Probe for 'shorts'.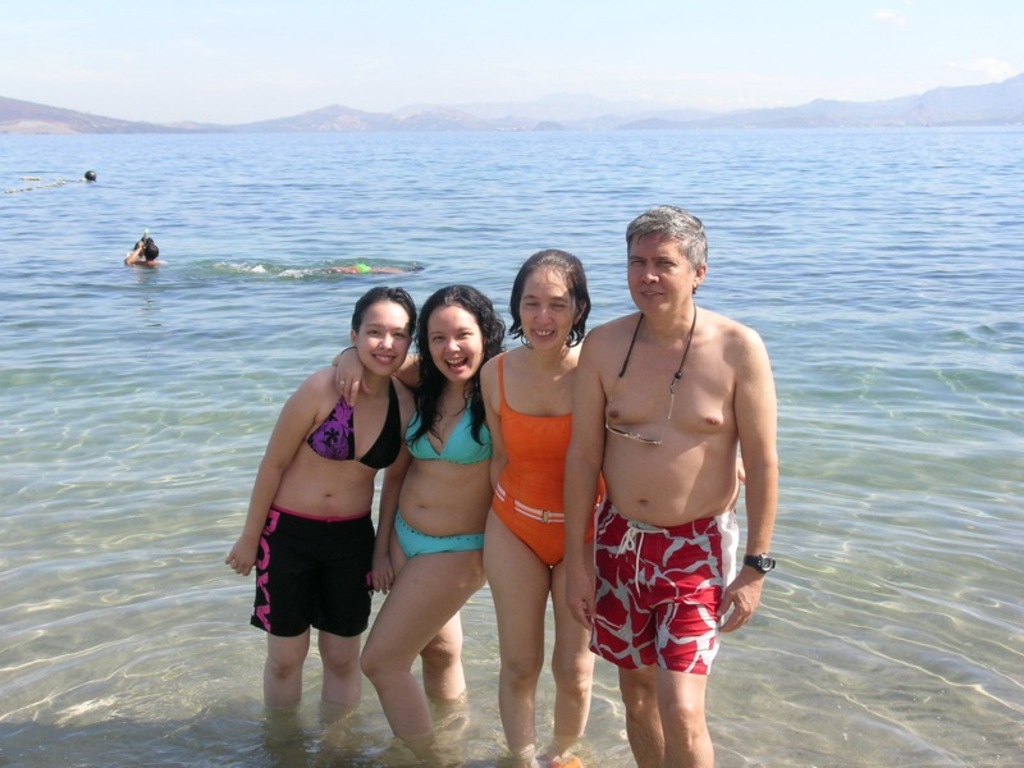
Probe result: l=591, t=526, r=745, b=701.
